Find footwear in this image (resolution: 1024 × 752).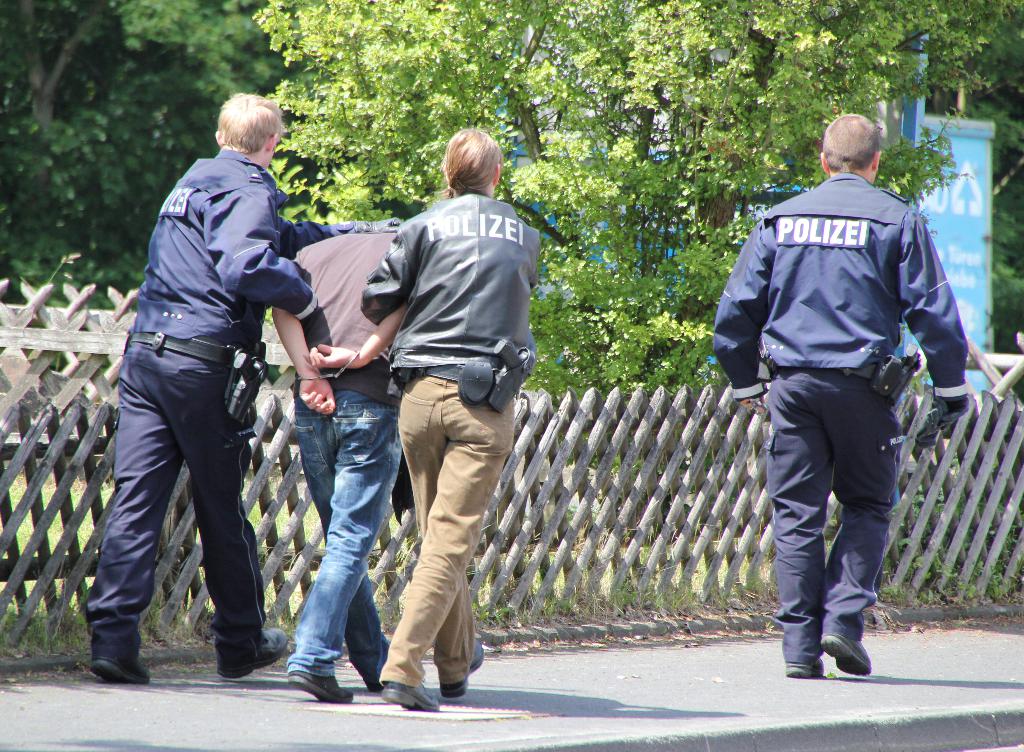
box=[380, 682, 440, 710].
